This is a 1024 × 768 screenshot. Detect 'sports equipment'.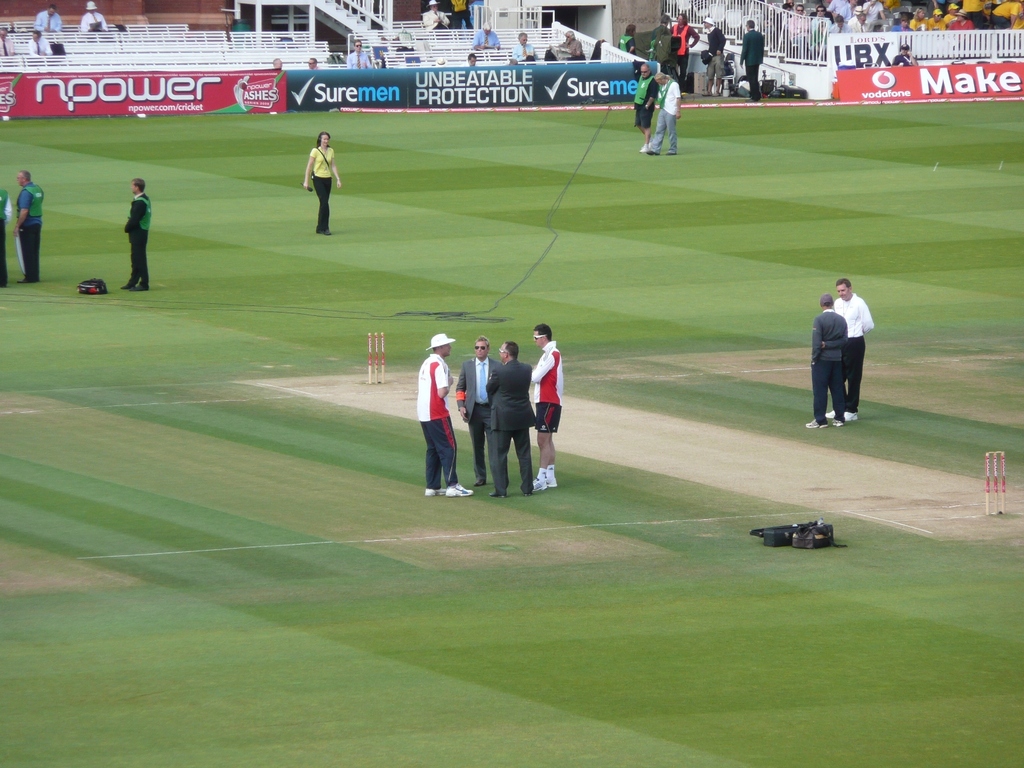
<region>379, 331, 386, 381</region>.
